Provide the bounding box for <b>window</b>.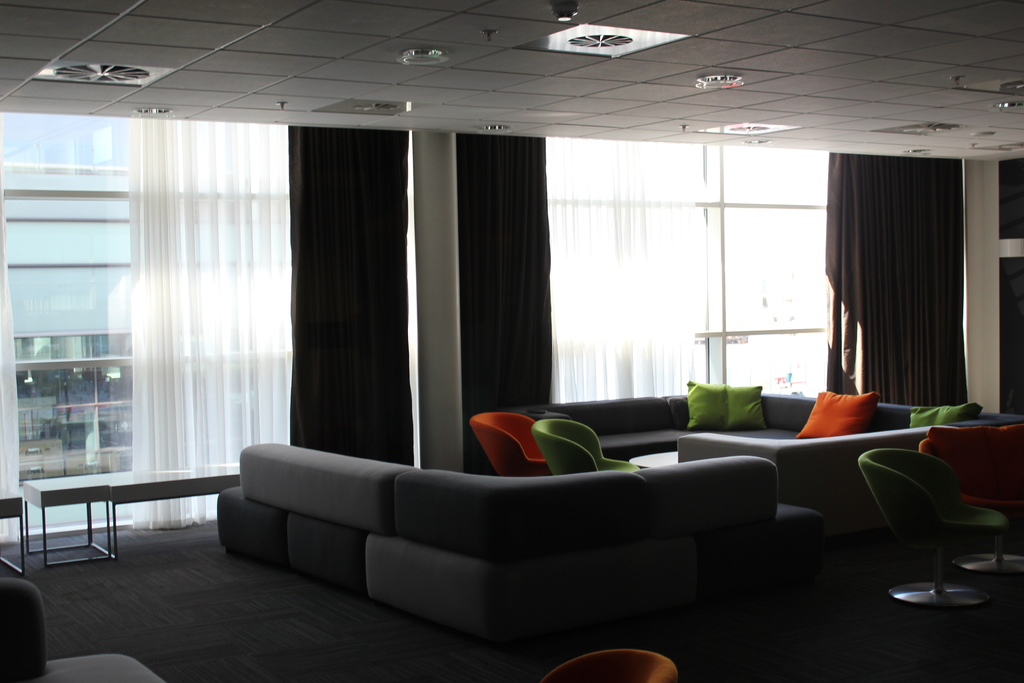
left=0, top=112, right=830, bottom=534.
